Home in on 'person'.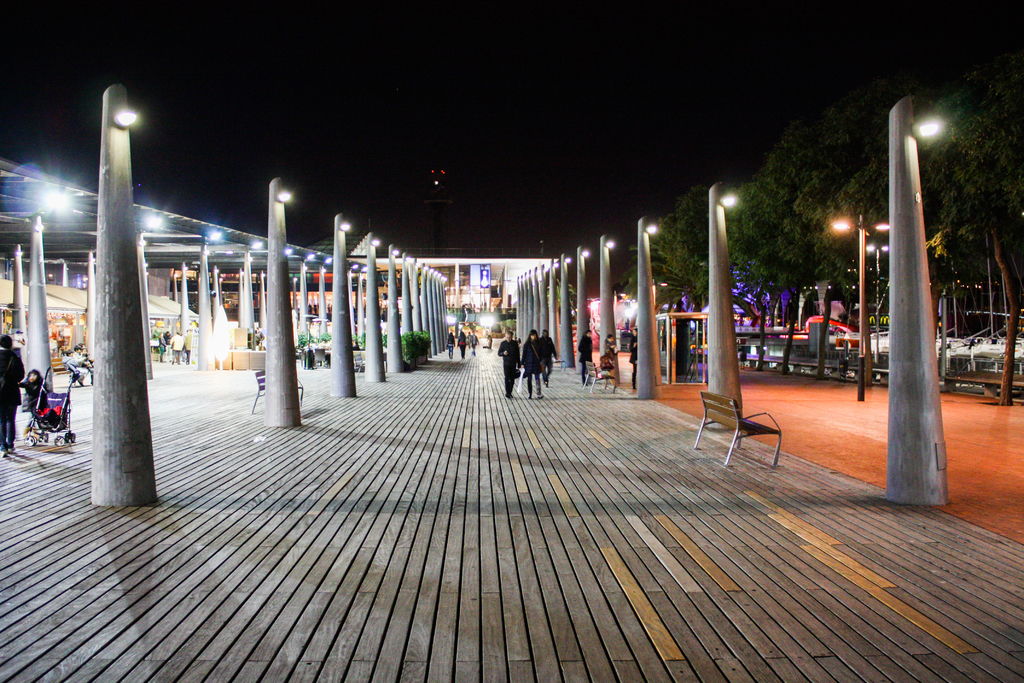
Homed in at (left=253, top=330, right=260, bottom=343).
